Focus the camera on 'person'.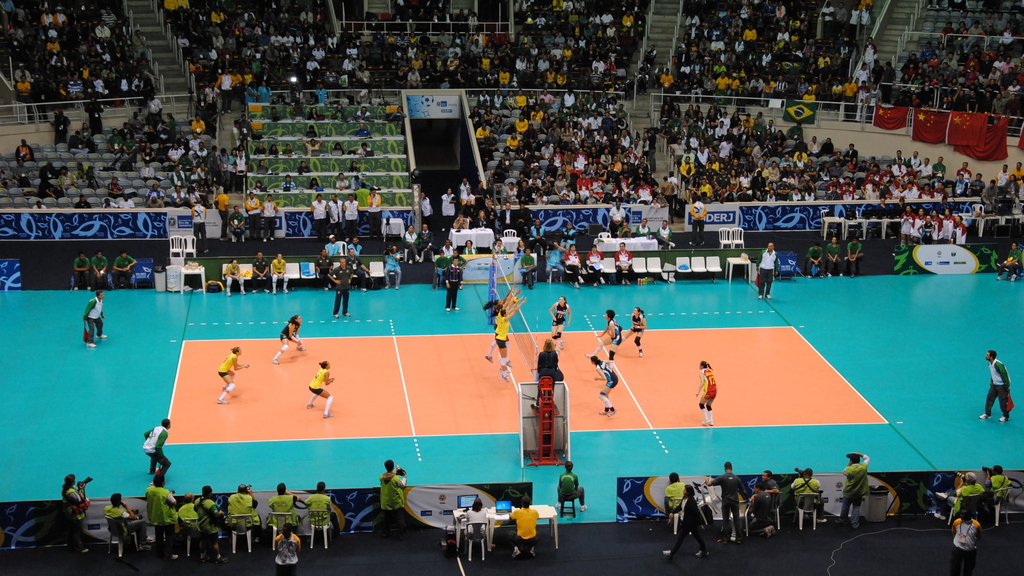
Focus region: bbox(351, 175, 372, 192).
